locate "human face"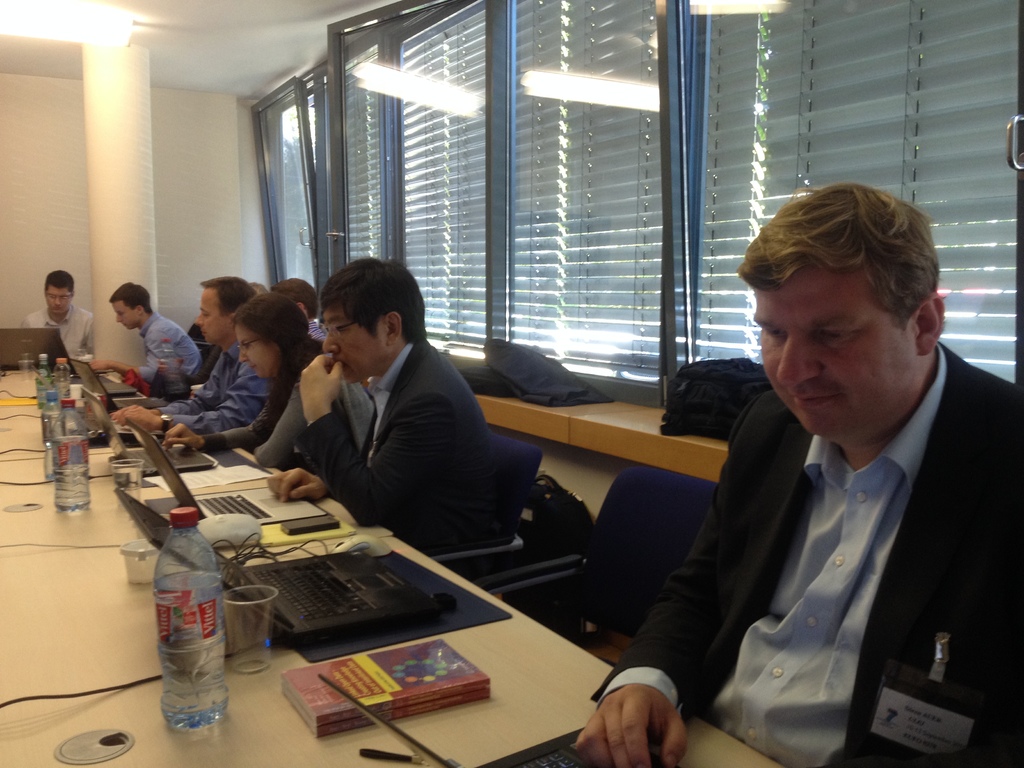
pyautogui.locateOnScreen(42, 278, 75, 312)
